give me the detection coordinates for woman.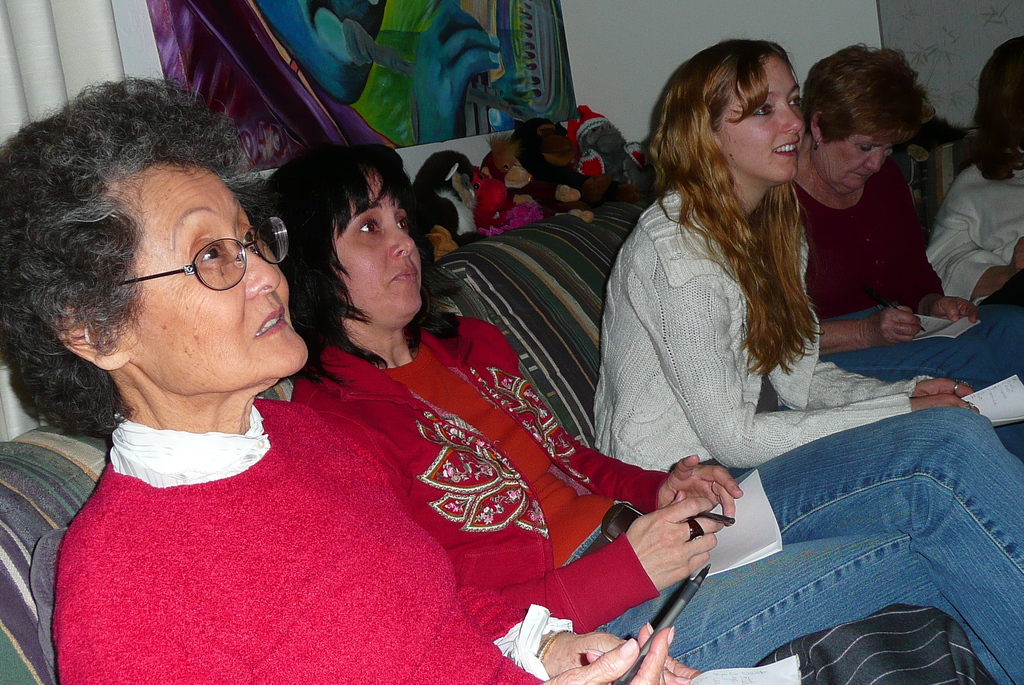
(0,71,698,684).
